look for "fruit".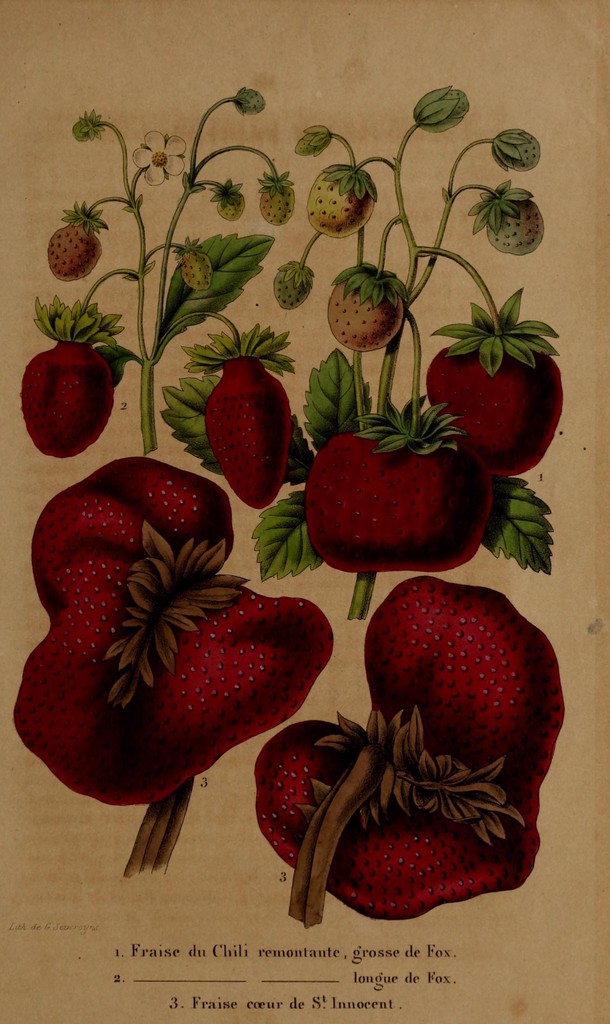
Found: 301:166:378:242.
